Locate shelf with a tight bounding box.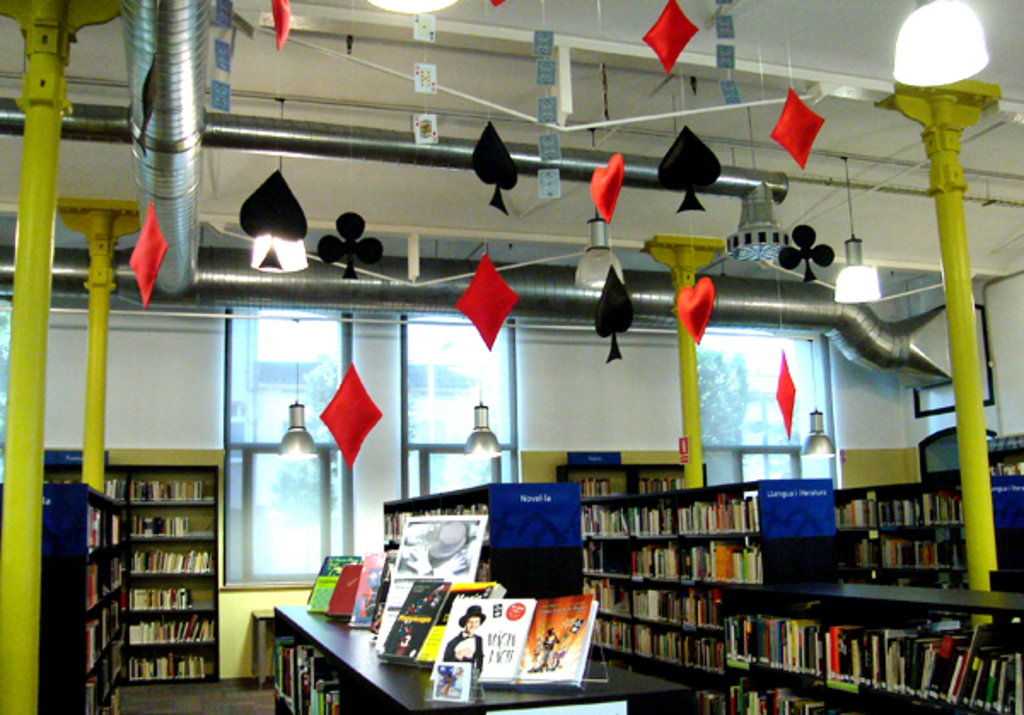
Rect(708, 546, 768, 577).
